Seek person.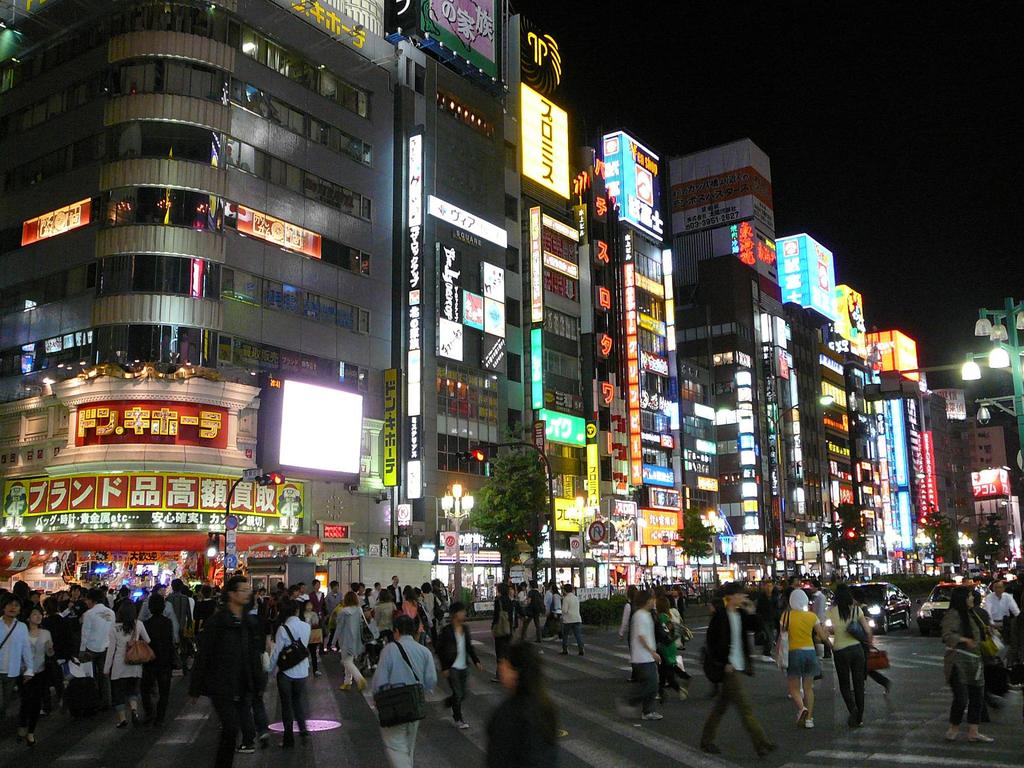
{"left": 779, "top": 584, "right": 817, "bottom": 737}.
